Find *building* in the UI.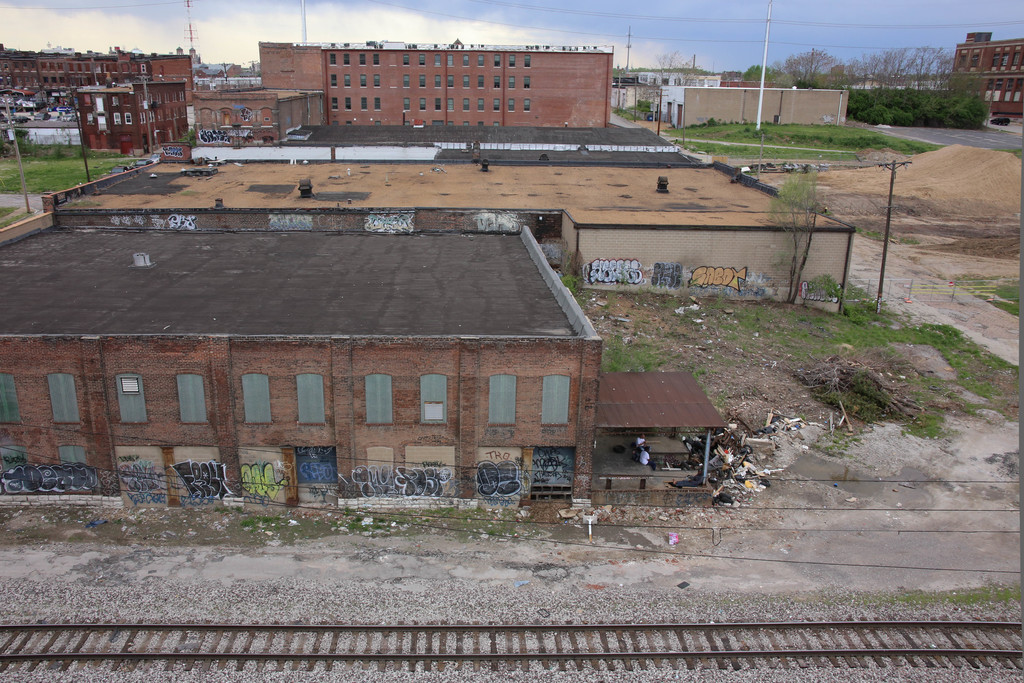
UI element at (left=943, top=28, right=1023, bottom=120).
